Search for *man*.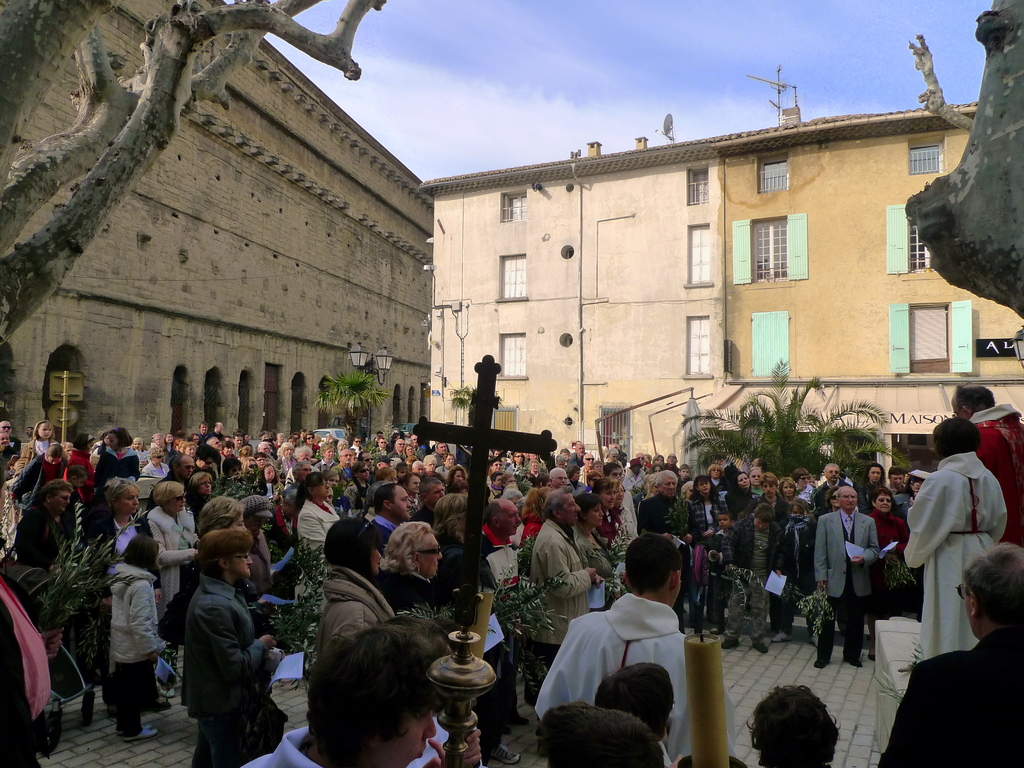
Found at detection(412, 459, 426, 474).
